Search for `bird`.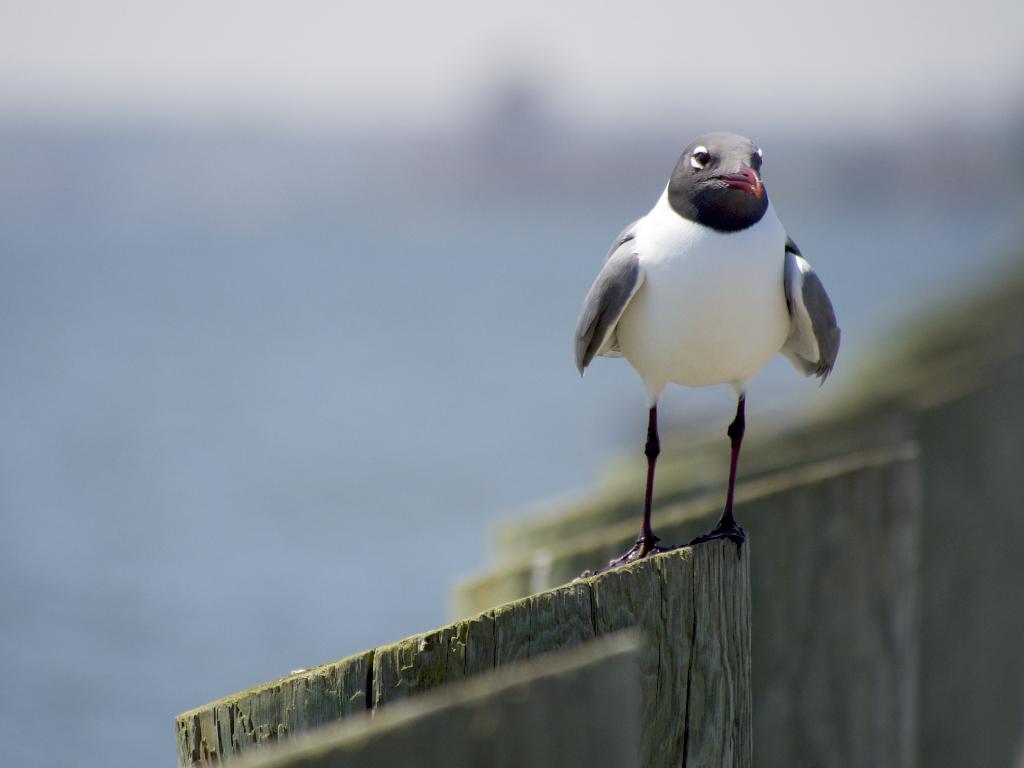
Found at 568,132,844,539.
